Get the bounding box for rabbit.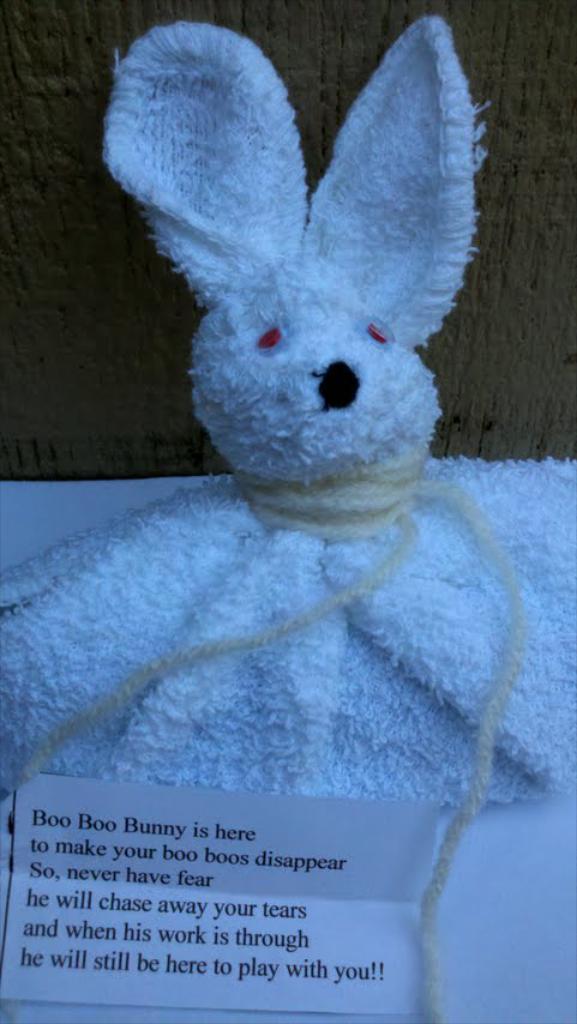
locate(0, 18, 576, 809).
